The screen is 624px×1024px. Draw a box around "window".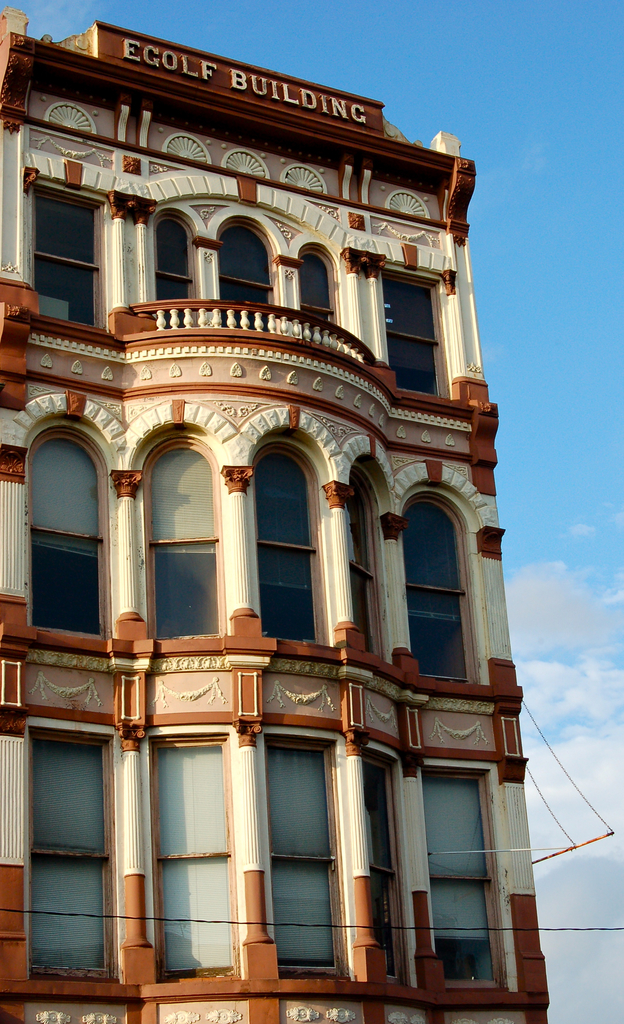
265 720 353 995.
